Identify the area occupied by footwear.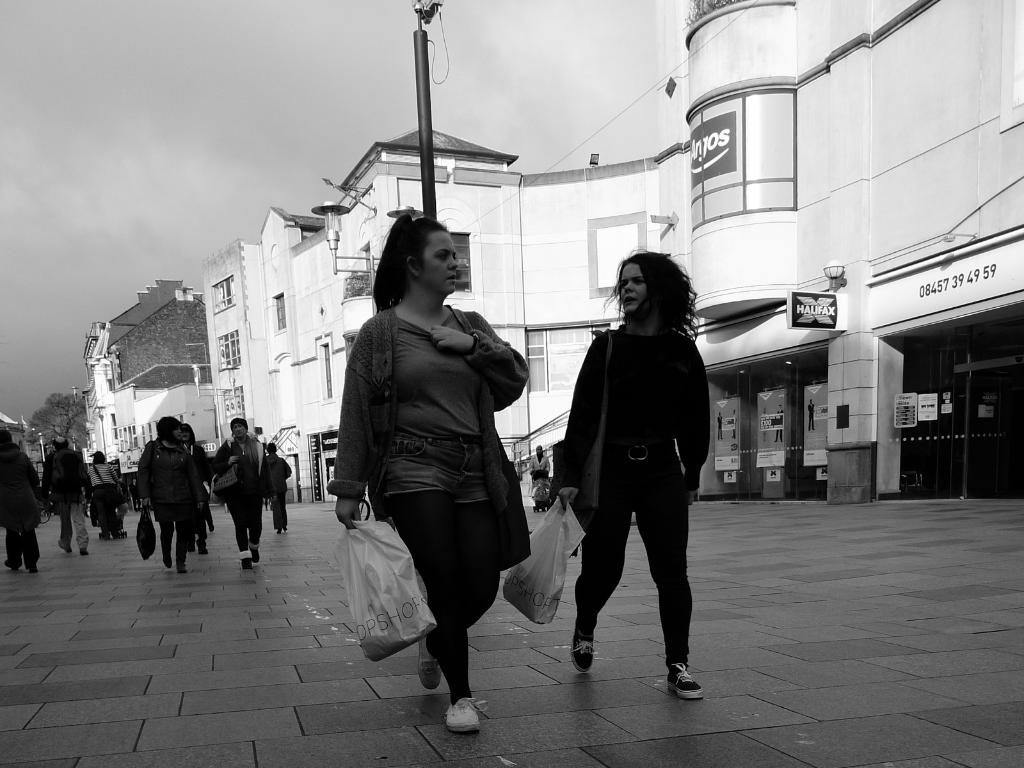
Area: 444, 694, 491, 733.
